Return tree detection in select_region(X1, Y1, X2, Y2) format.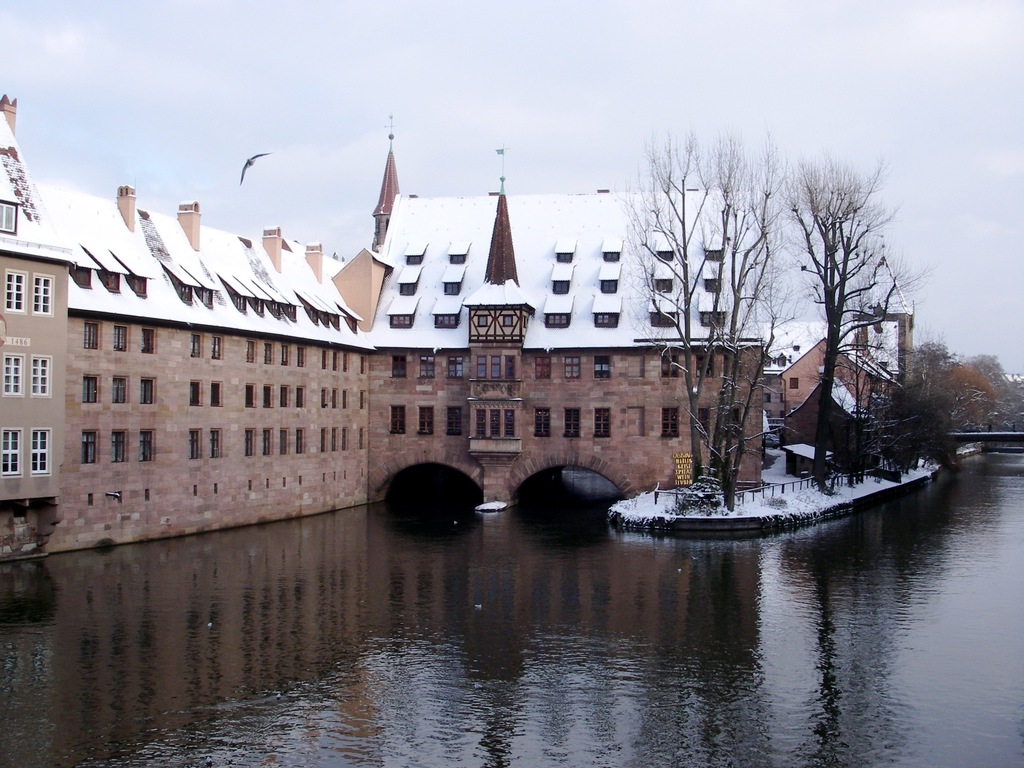
select_region(932, 352, 1000, 427).
